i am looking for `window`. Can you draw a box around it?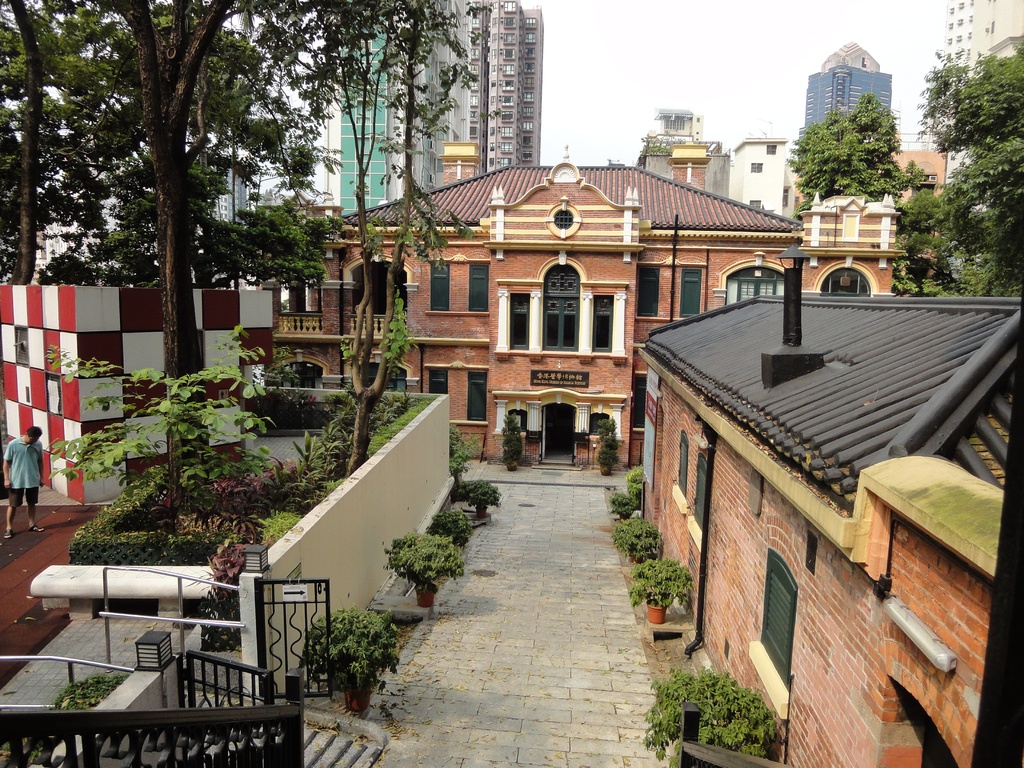
Sure, the bounding box is [x1=524, y1=134, x2=538, y2=147].
